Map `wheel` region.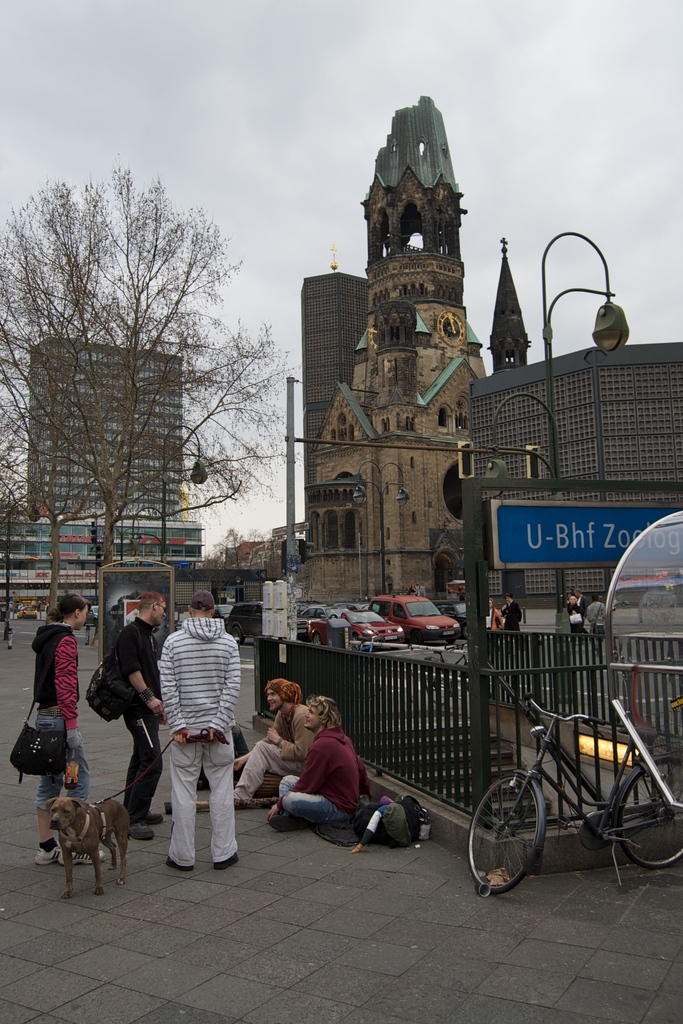
Mapped to {"x1": 465, "y1": 770, "x2": 528, "y2": 898}.
